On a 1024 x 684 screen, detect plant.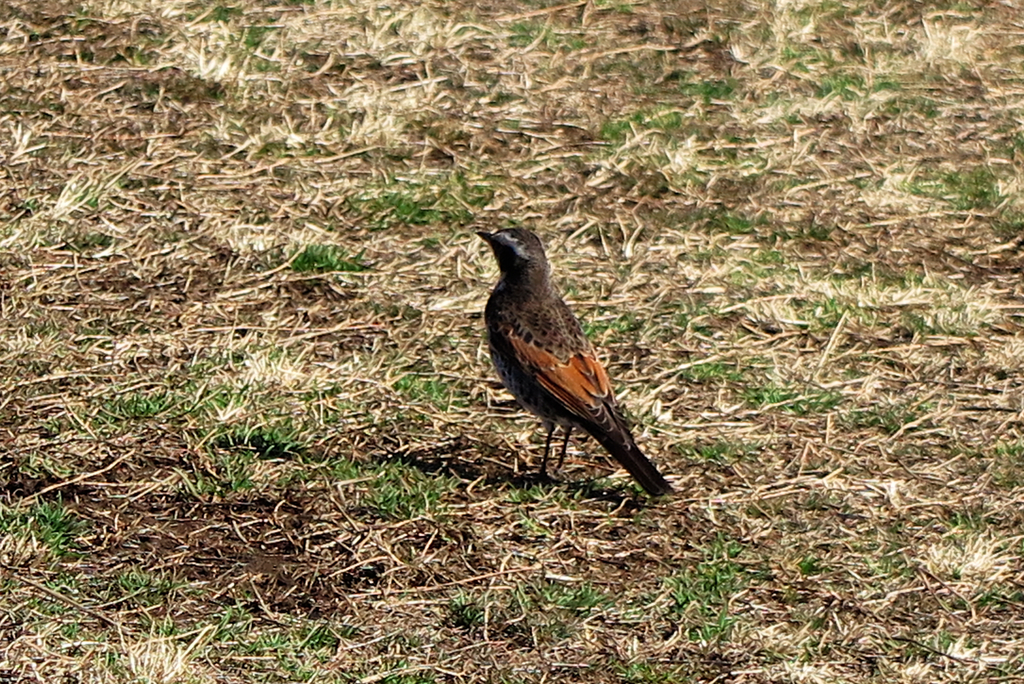
{"x1": 456, "y1": 581, "x2": 488, "y2": 622}.
